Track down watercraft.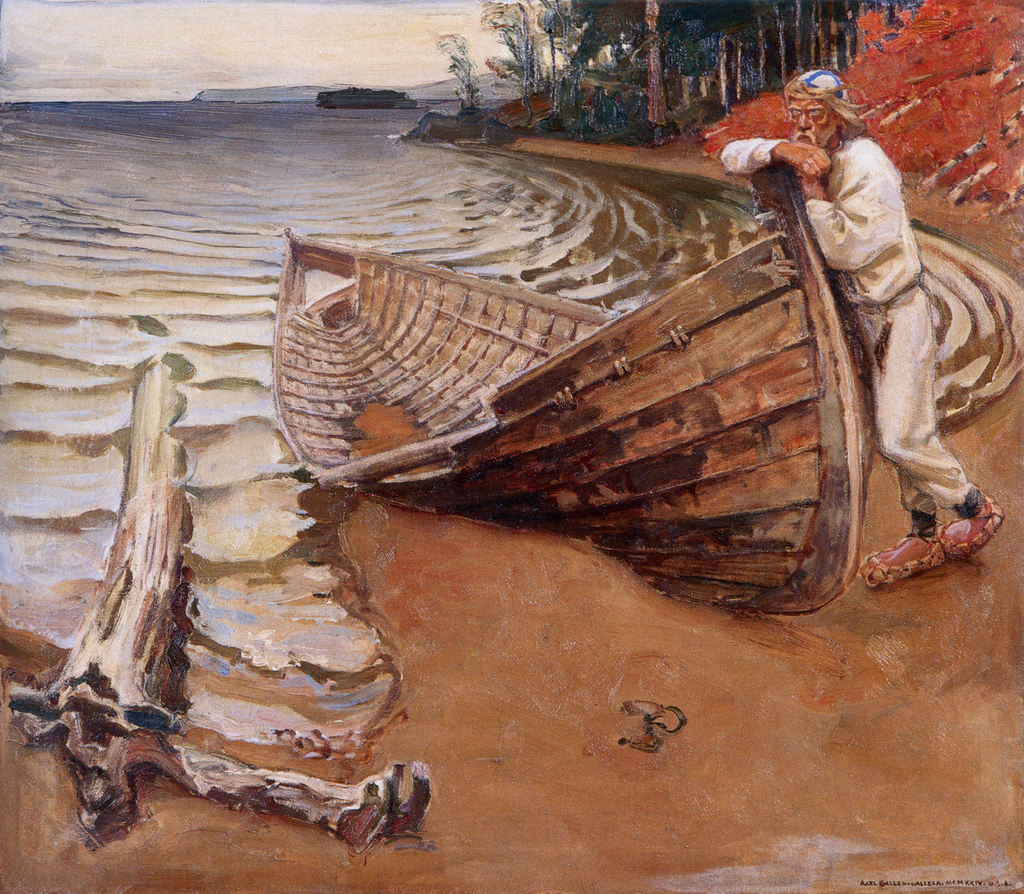
Tracked to [276, 154, 877, 428].
